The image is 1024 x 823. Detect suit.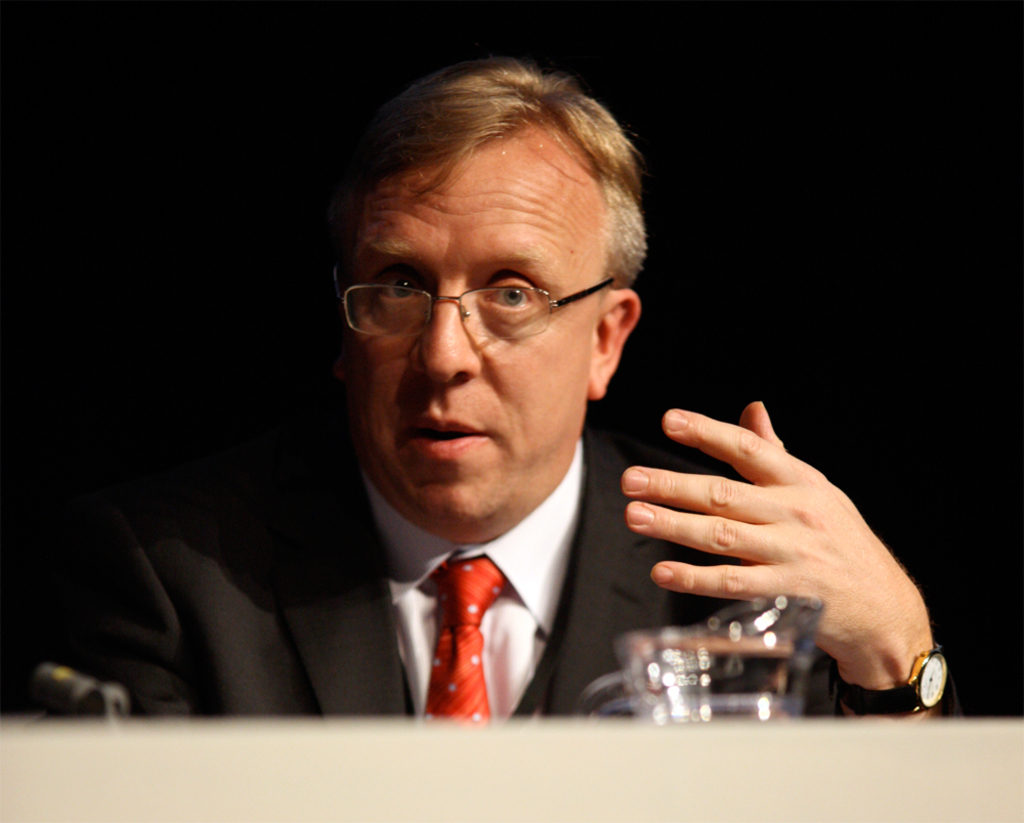
Detection: pyautogui.locateOnScreen(0, 430, 967, 718).
